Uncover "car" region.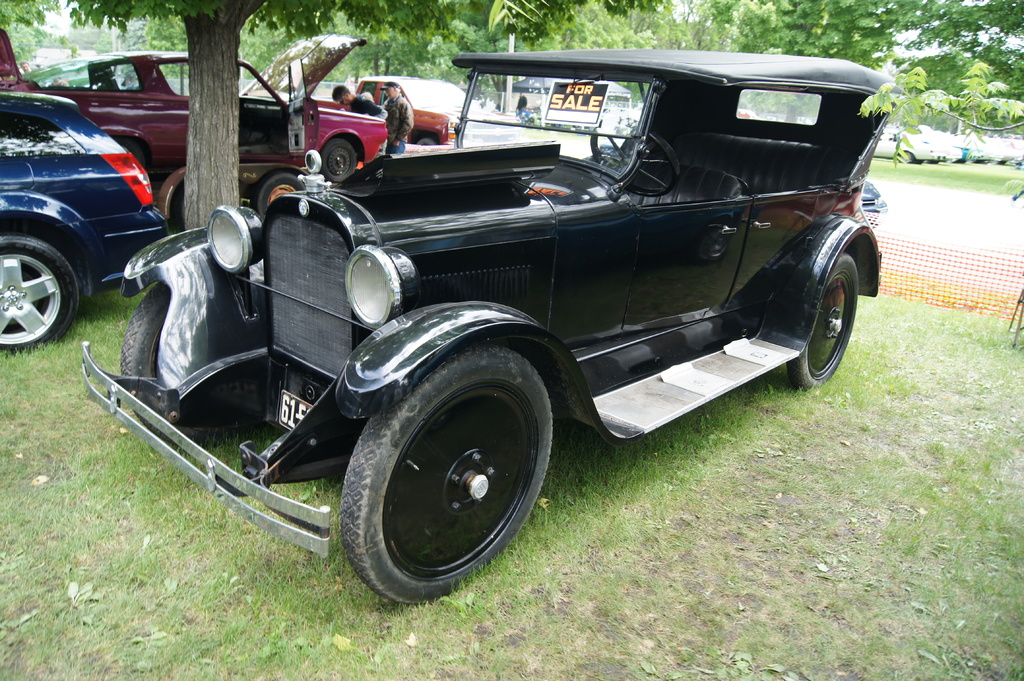
Uncovered: select_region(870, 129, 945, 164).
